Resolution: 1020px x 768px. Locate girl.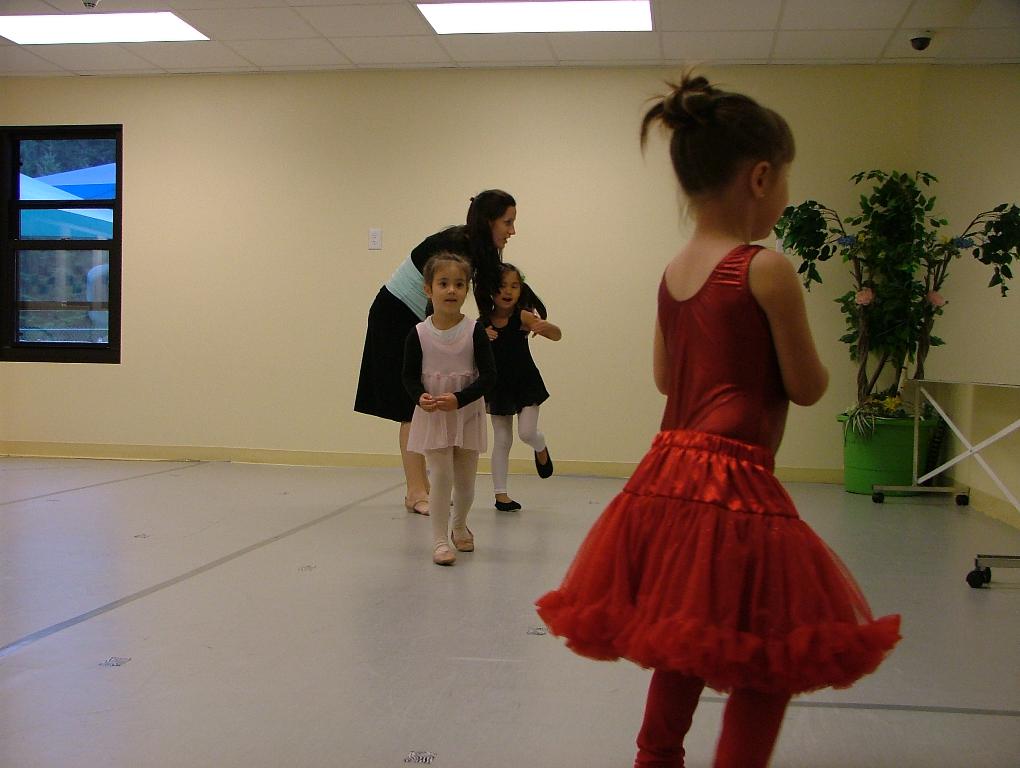
(409, 256, 504, 563).
